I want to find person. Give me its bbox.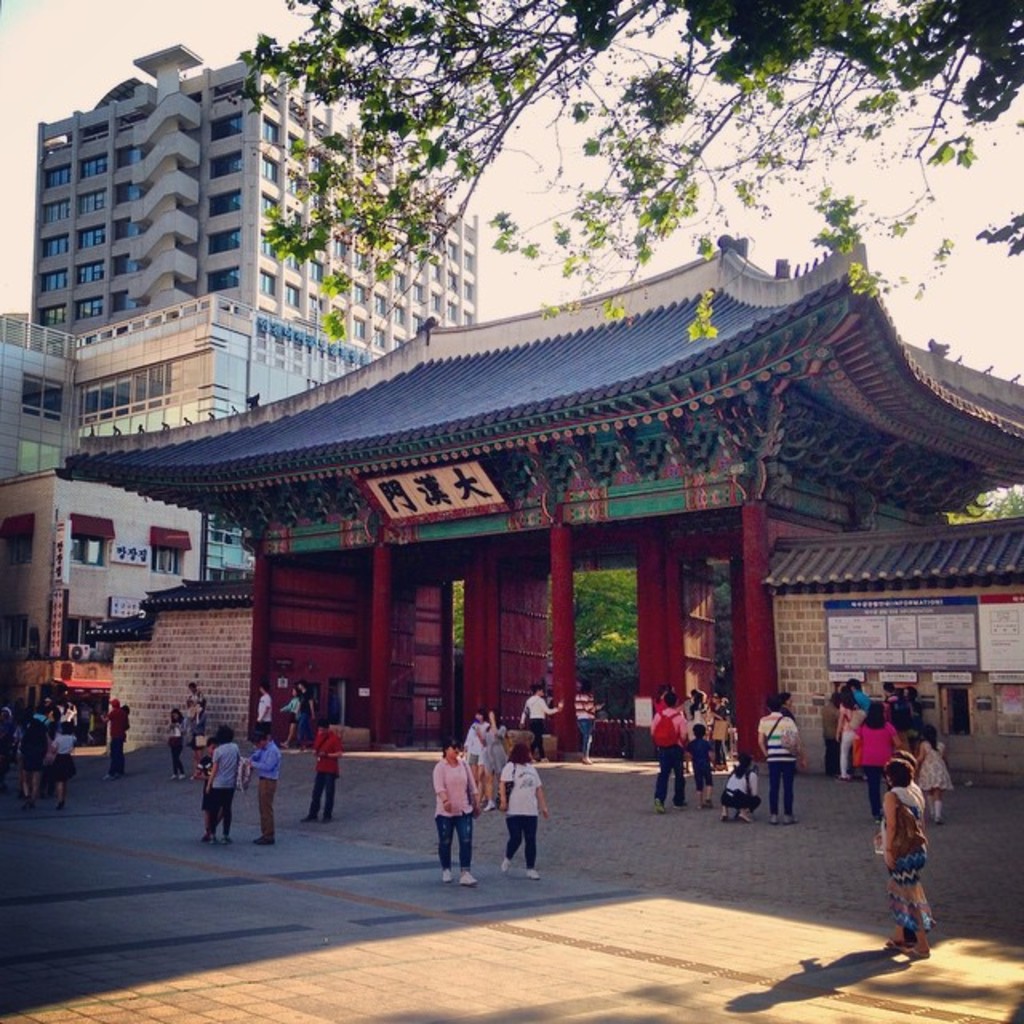
box(203, 720, 243, 840).
